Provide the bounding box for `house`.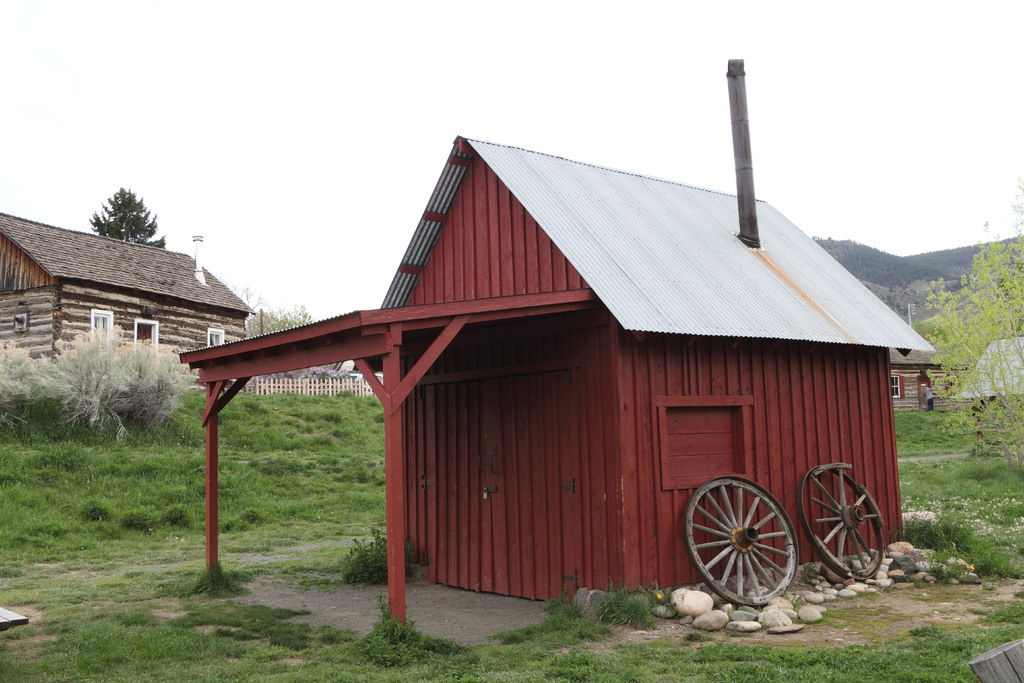
bbox=(0, 215, 245, 372).
